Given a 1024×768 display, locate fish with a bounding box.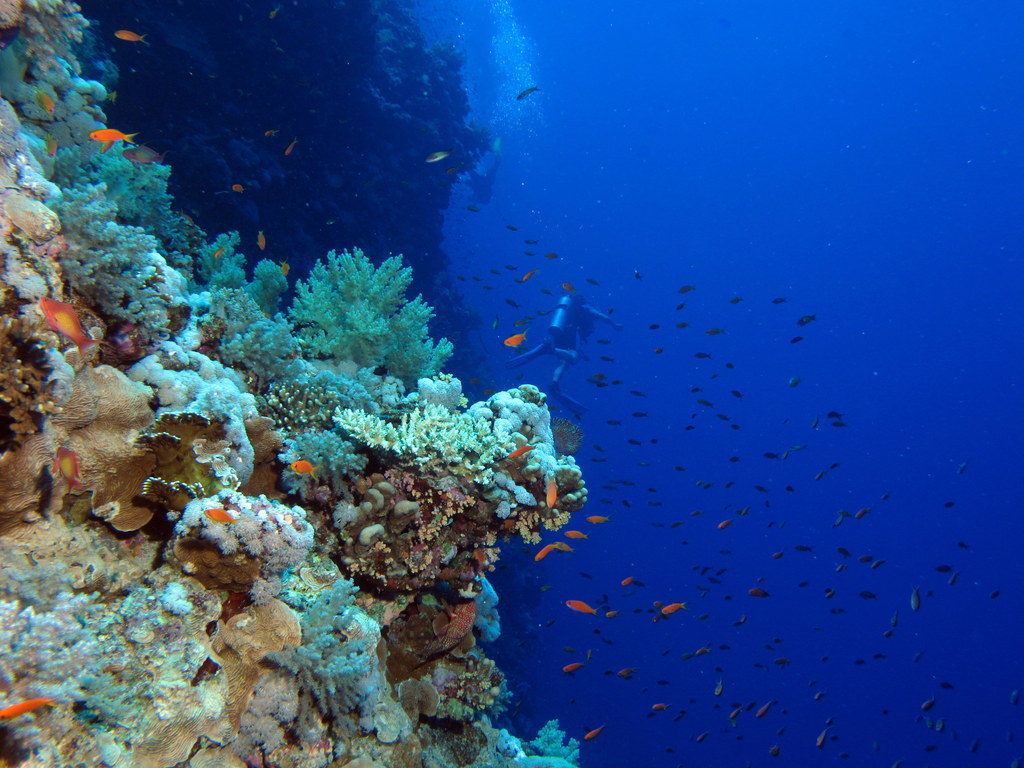
Located: 678, 320, 691, 329.
